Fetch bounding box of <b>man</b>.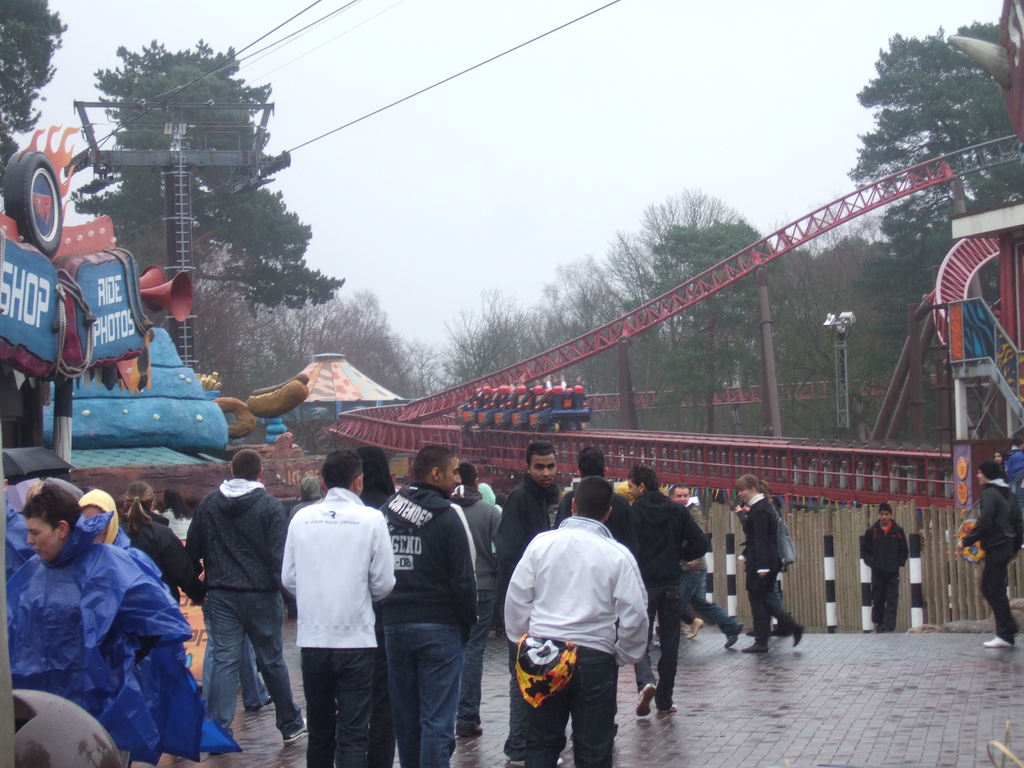
Bbox: x1=861, y1=500, x2=912, y2=634.
